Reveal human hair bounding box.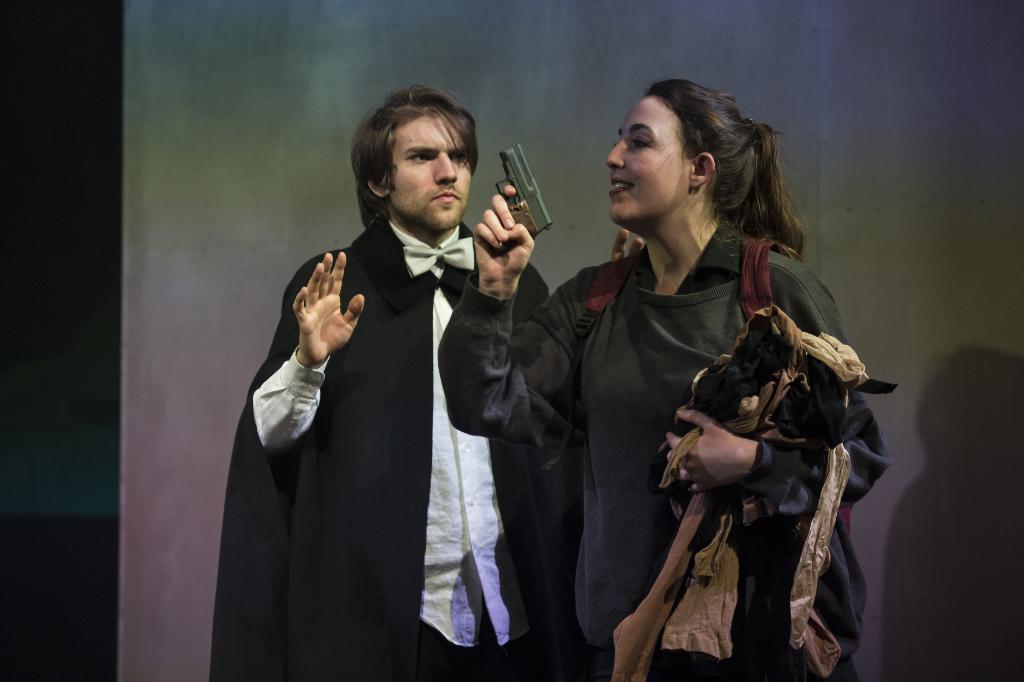
Revealed: 350/83/481/226.
